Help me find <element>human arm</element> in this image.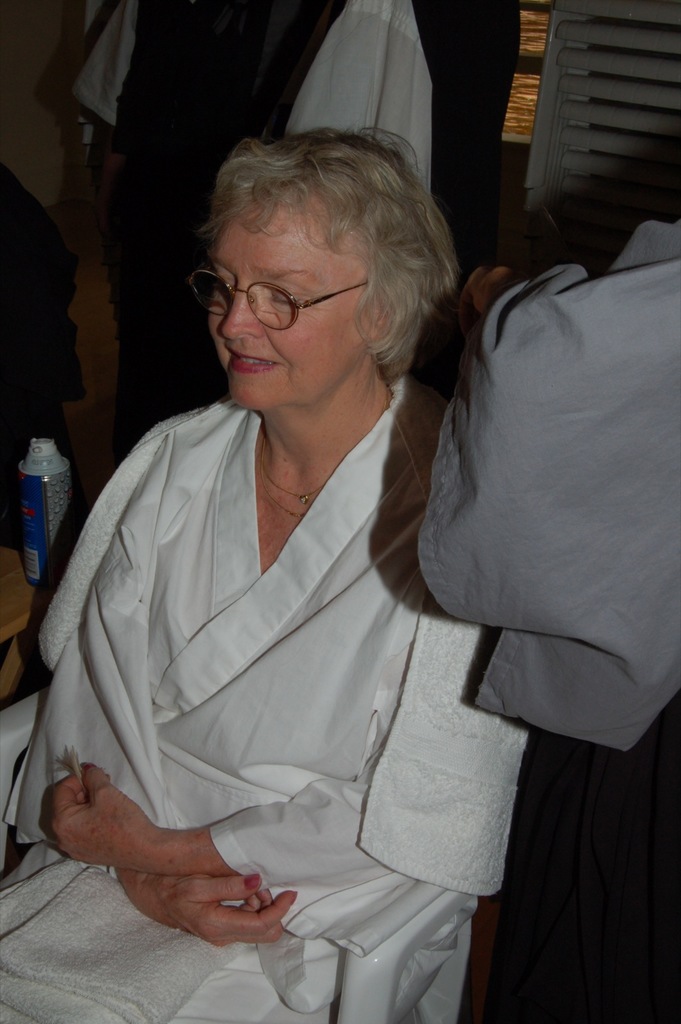
Found it: (50,761,391,872).
